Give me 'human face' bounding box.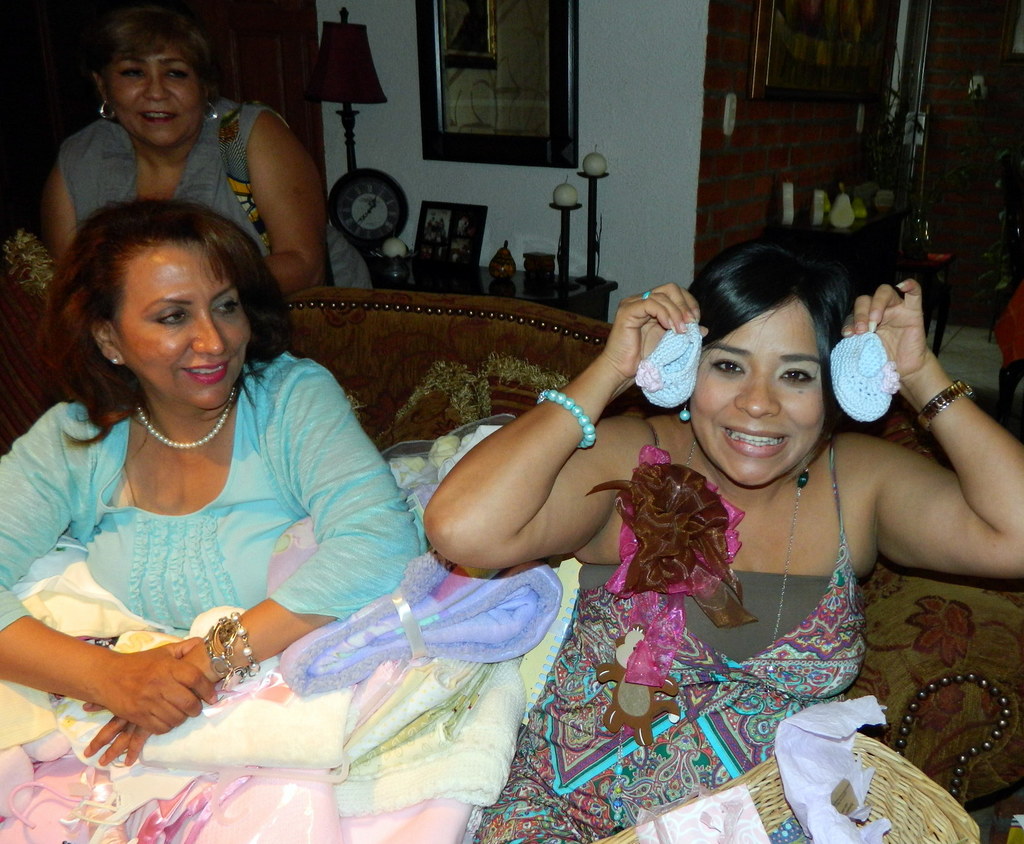
110, 239, 253, 413.
